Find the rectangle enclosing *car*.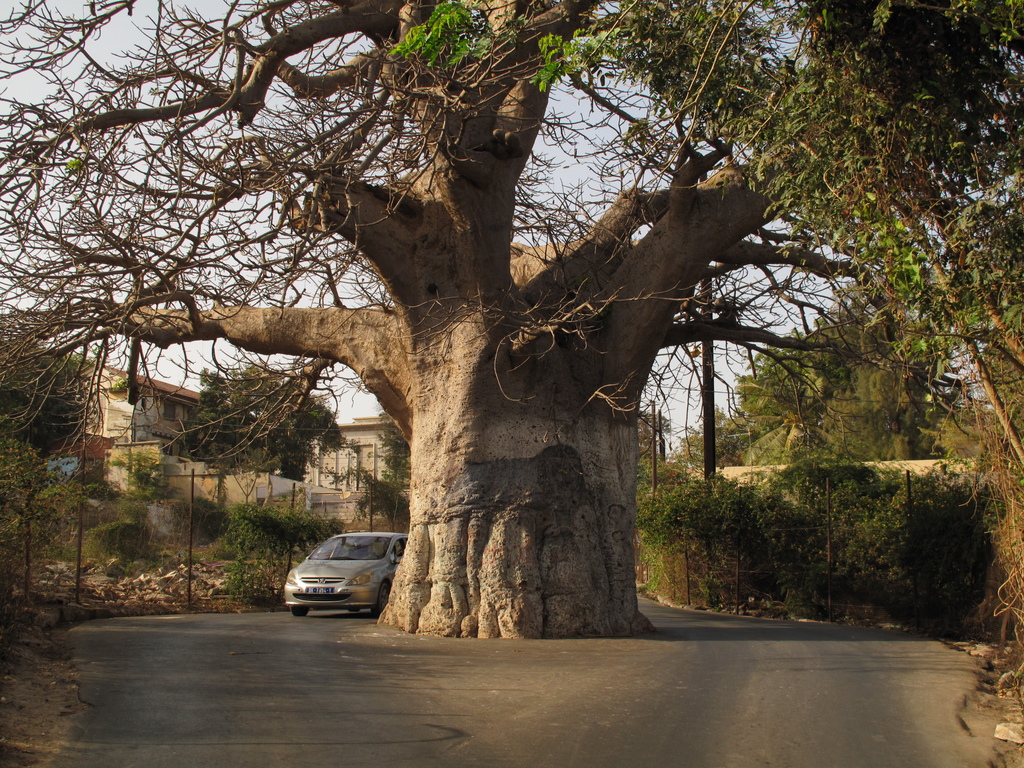
[x1=284, y1=534, x2=411, y2=614].
